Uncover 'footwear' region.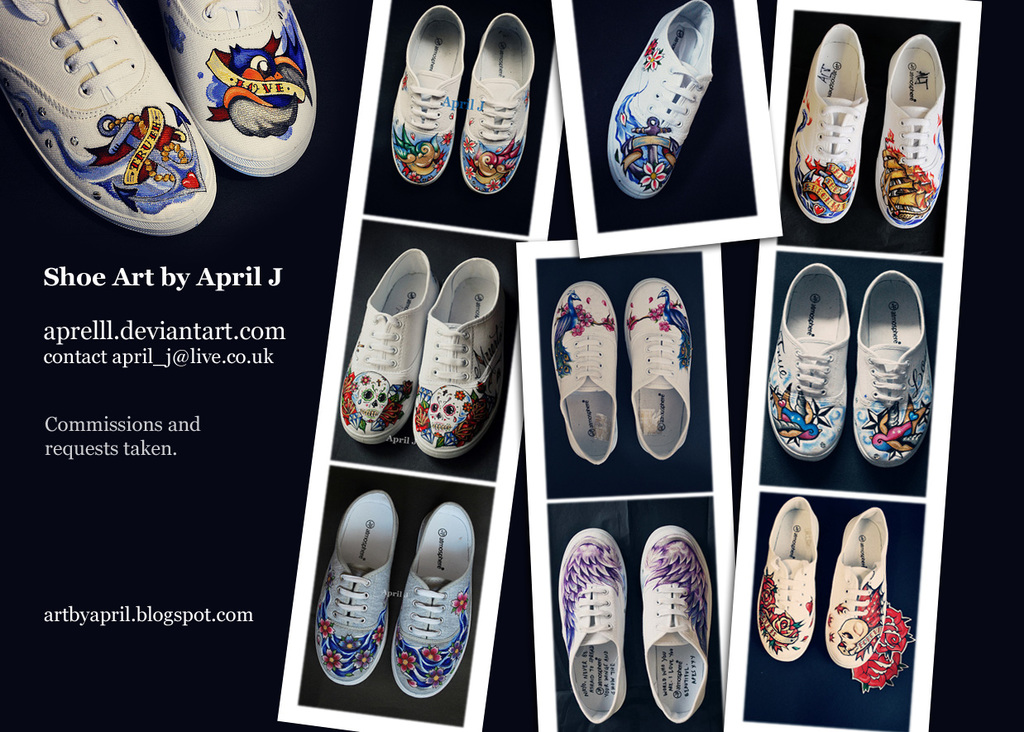
Uncovered: (852, 270, 934, 466).
